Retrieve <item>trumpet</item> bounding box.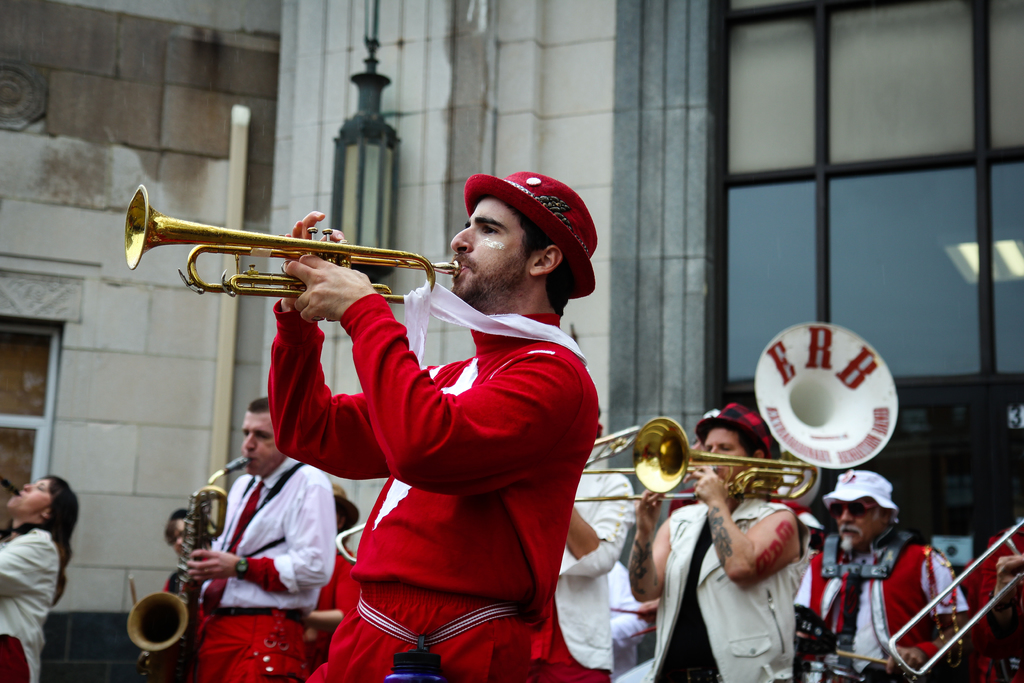
Bounding box: x1=123, y1=186, x2=461, y2=306.
